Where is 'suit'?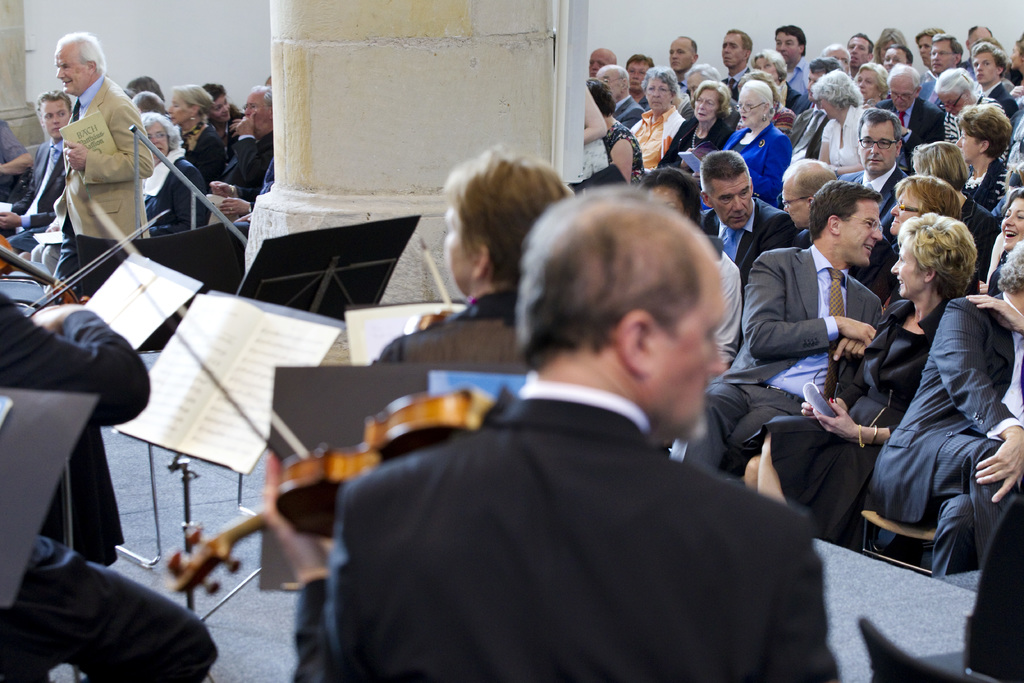
x1=689 y1=238 x2=887 y2=472.
